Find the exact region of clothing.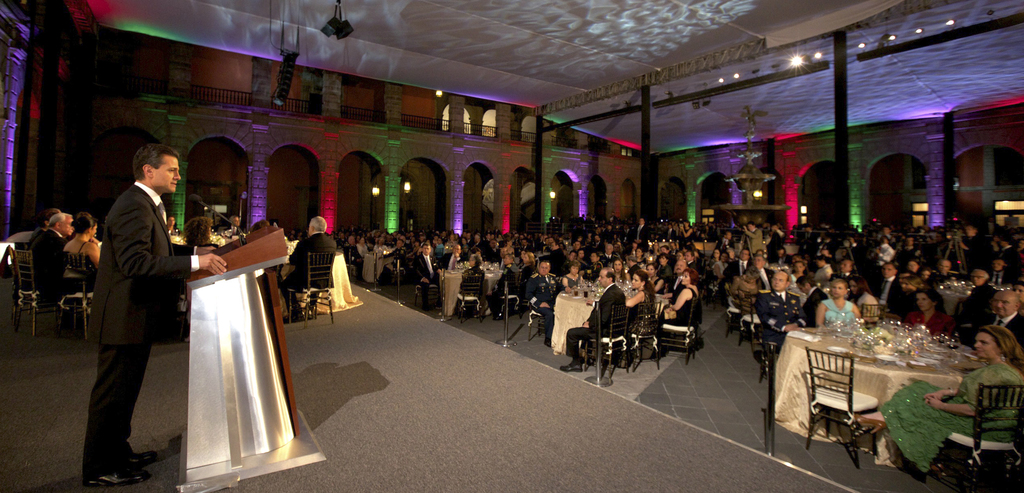
Exact region: x1=758 y1=269 x2=774 y2=292.
